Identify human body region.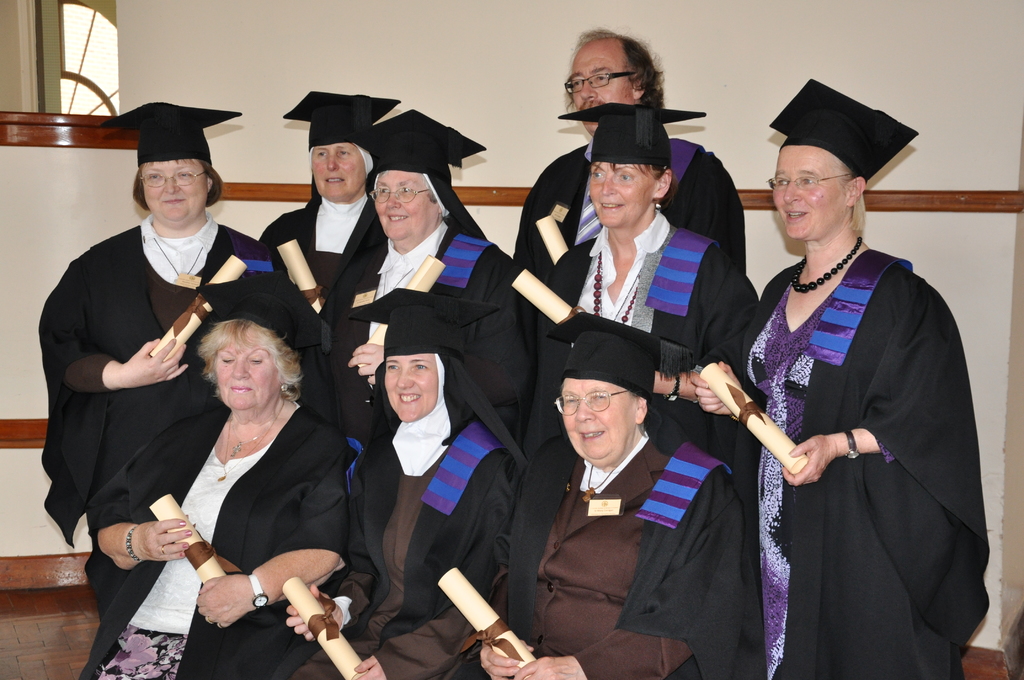
Region: detection(466, 302, 750, 679).
